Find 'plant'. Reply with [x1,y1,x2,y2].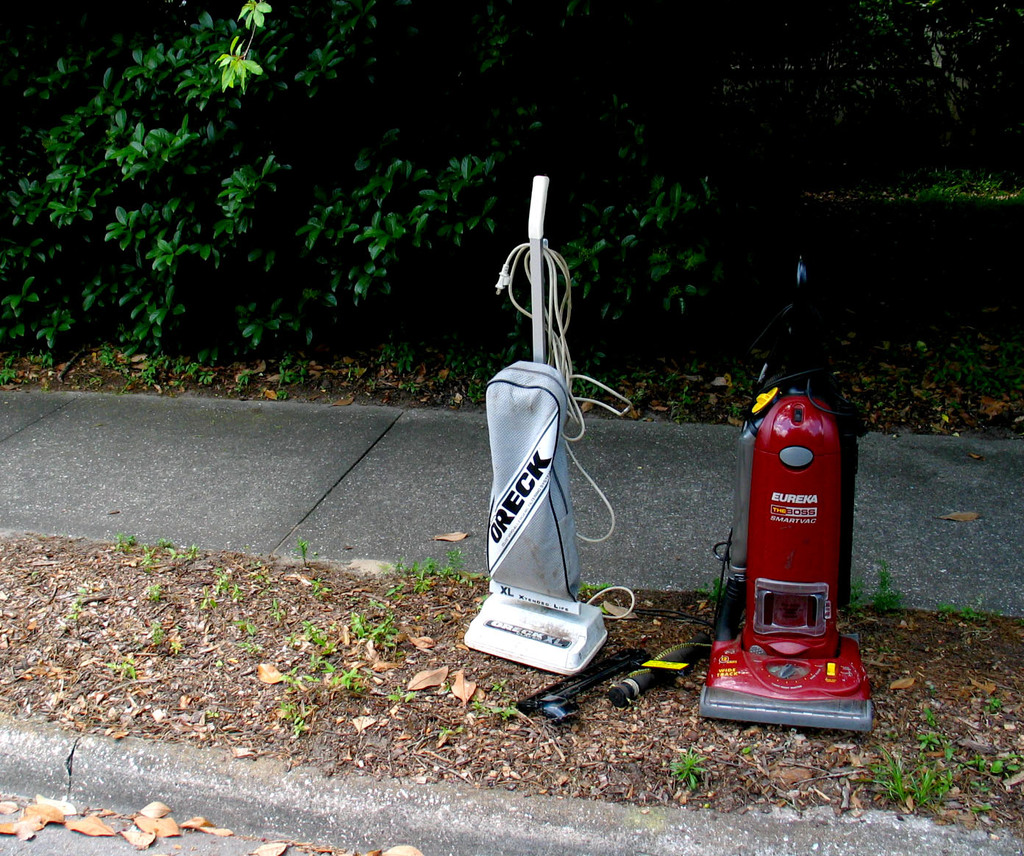
[968,746,983,768].
